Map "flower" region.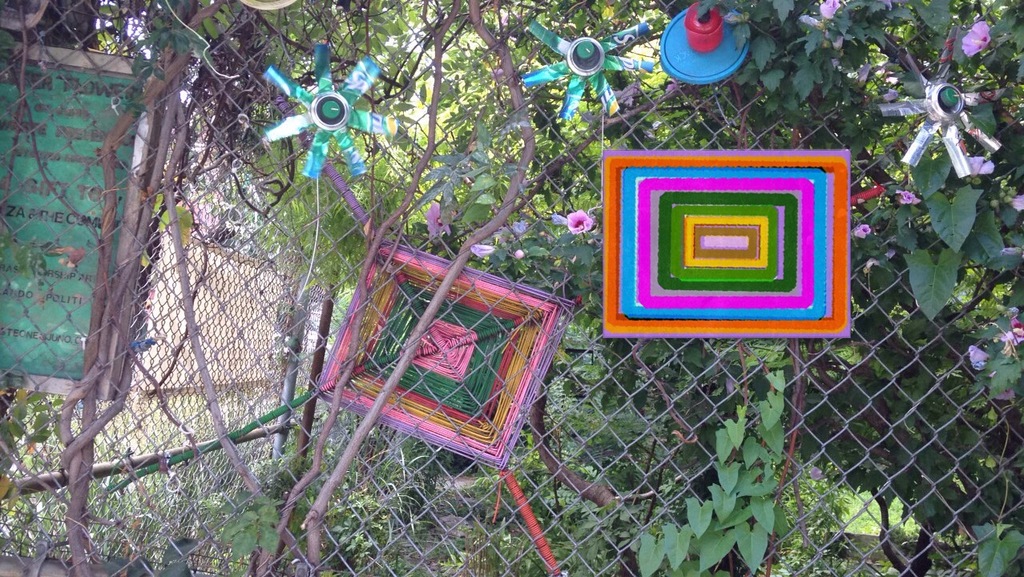
Mapped to select_region(952, 14, 992, 62).
